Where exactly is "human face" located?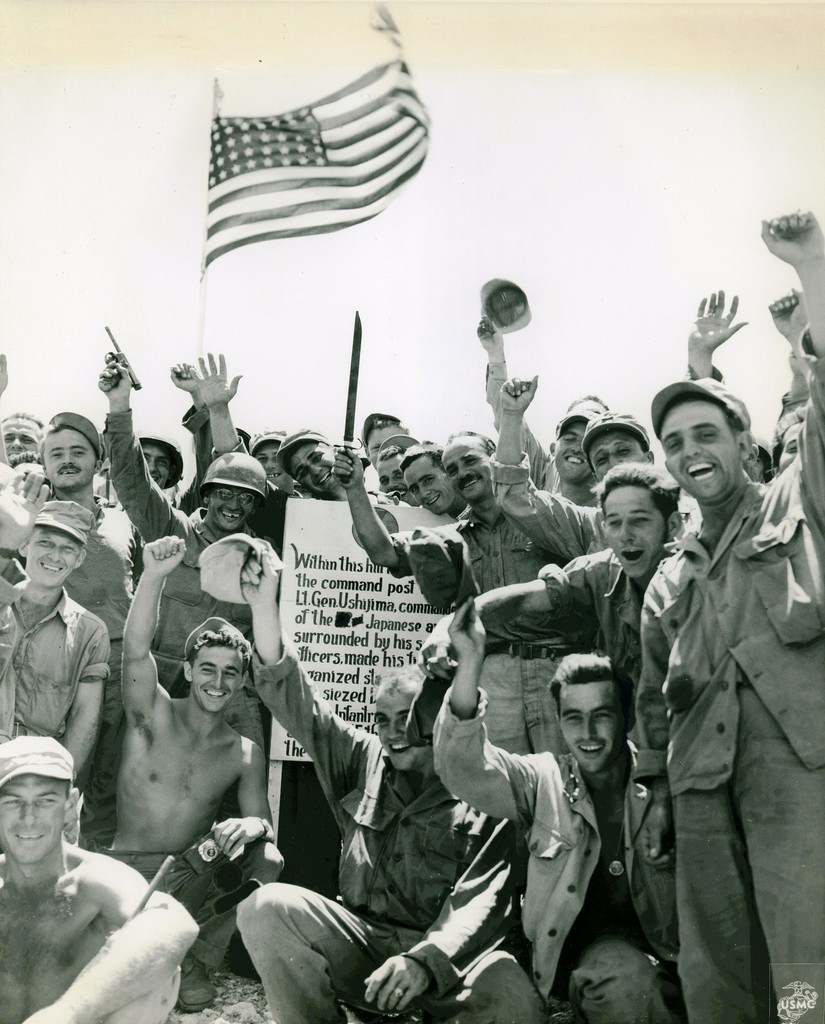
Its bounding box is detection(611, 486, 664, 580).
